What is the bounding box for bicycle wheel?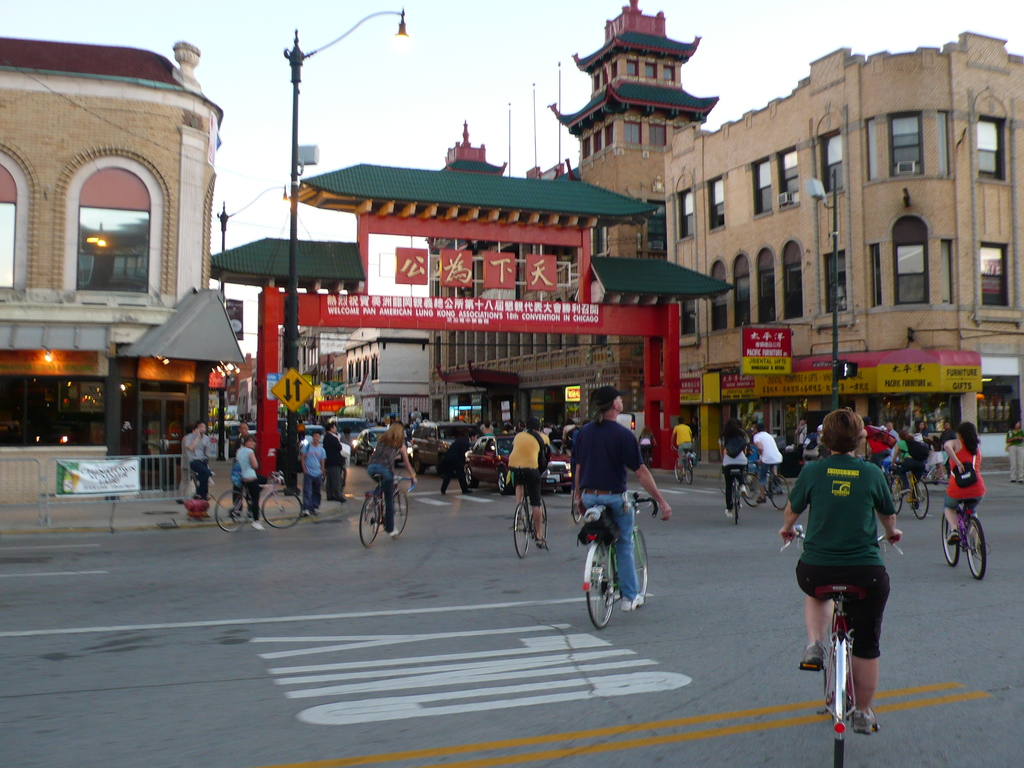
bbox(743, 470, 756, 511).
